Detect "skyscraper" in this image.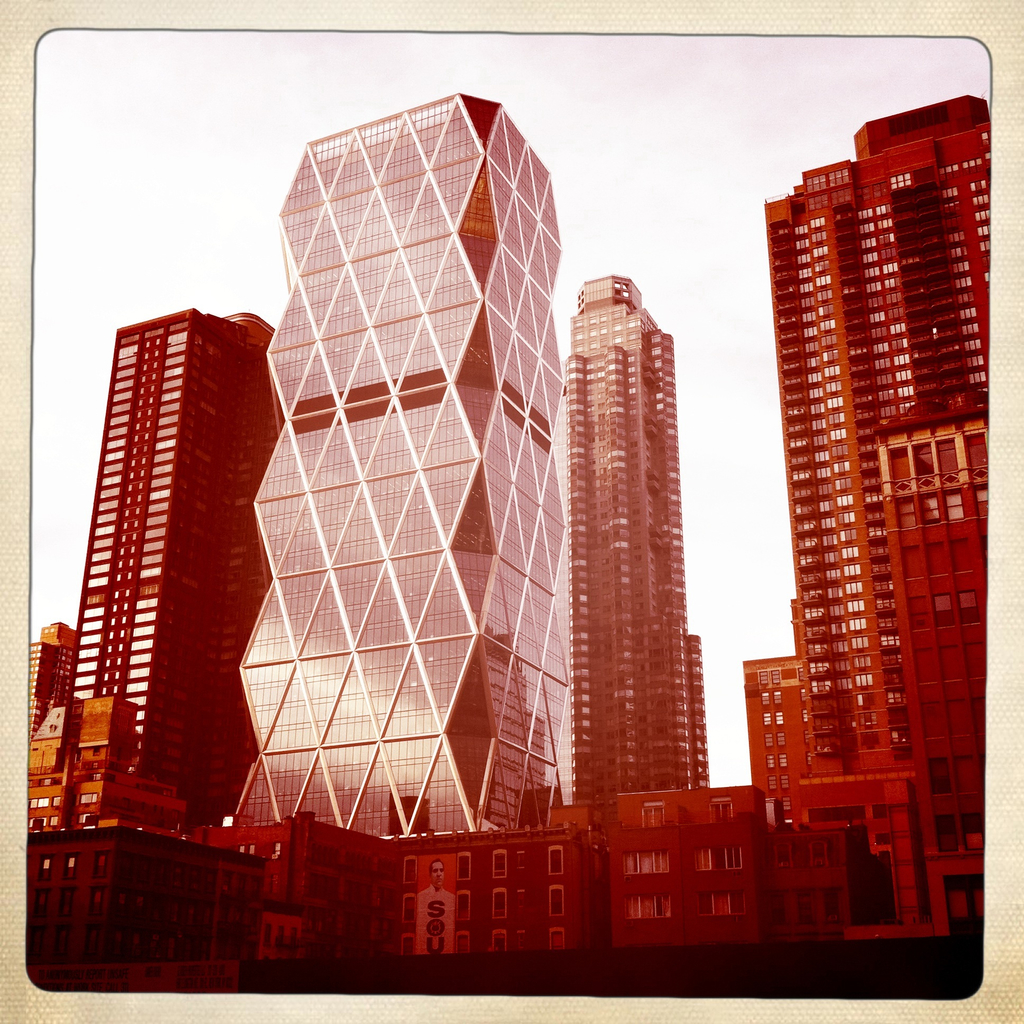
Detection: {"x1": 206, "y1": 87, "x2": 568, "y2": 832}.
